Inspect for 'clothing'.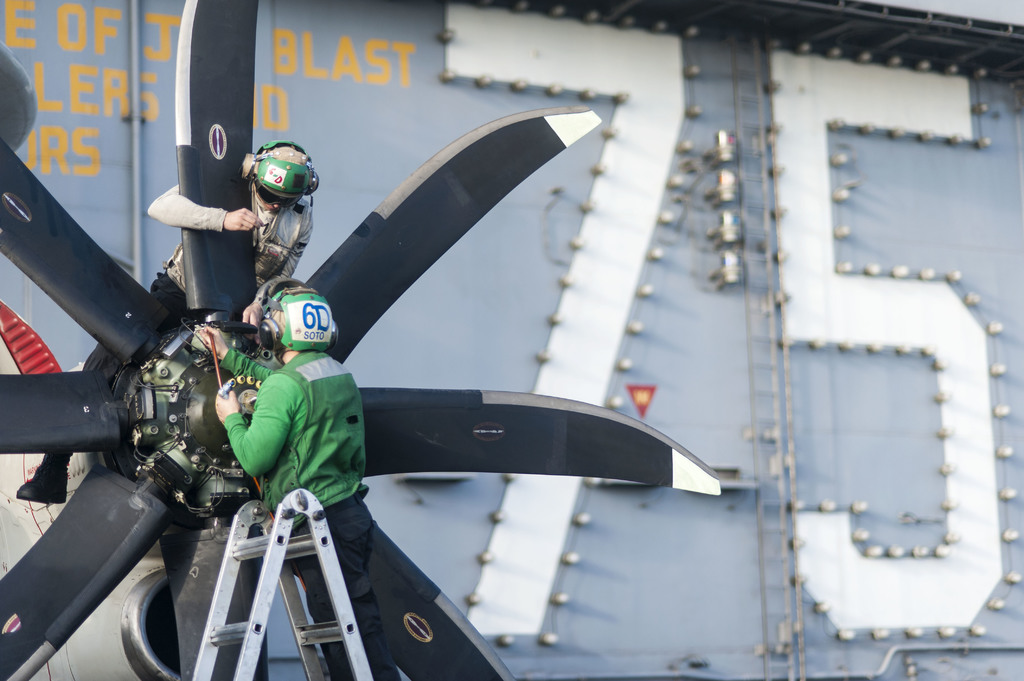
Inspection: 47,151,318,465.
